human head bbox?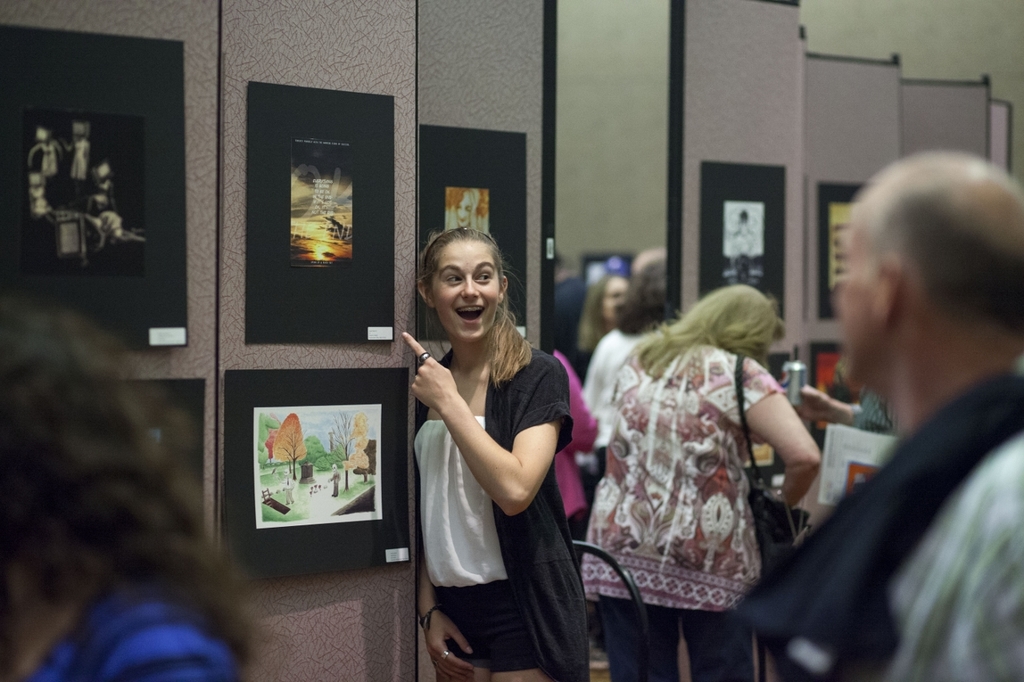
bbox=[690, 285, 789, 363]
